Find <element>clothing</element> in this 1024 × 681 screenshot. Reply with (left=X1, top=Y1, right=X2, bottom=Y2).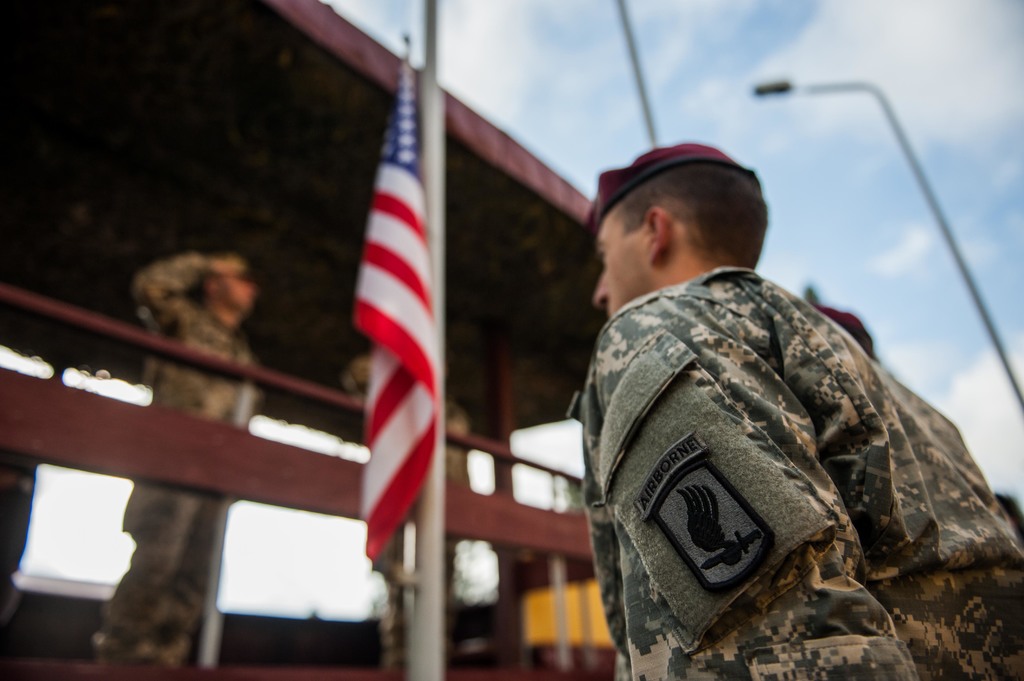
(left=334, top=351, right=479, bottom=669).
